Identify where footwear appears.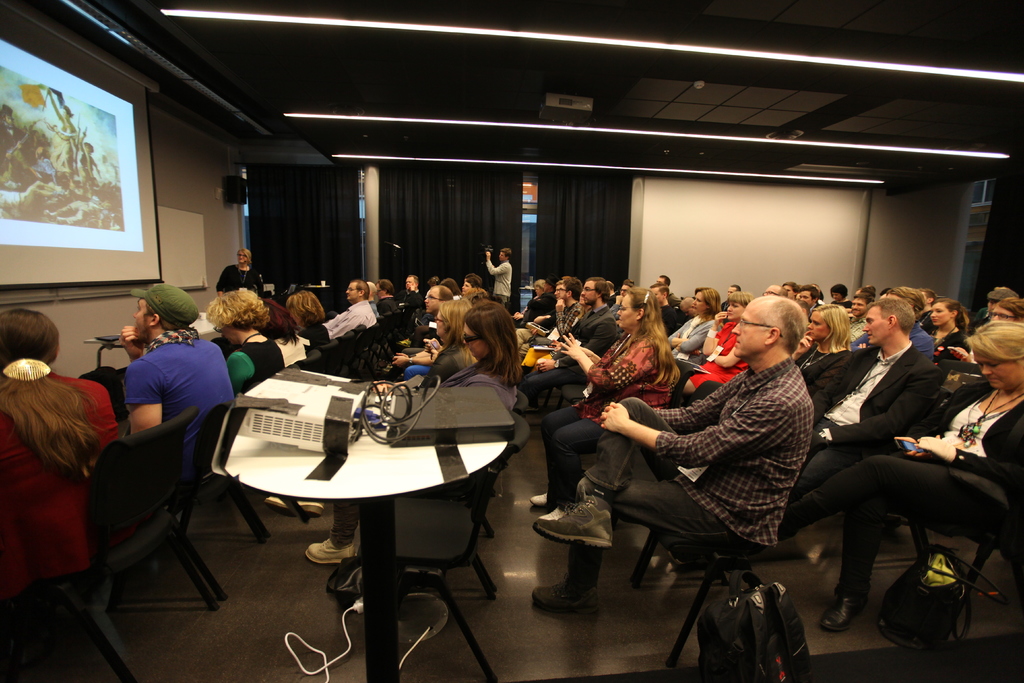
Appears at (814,591,876,632).
